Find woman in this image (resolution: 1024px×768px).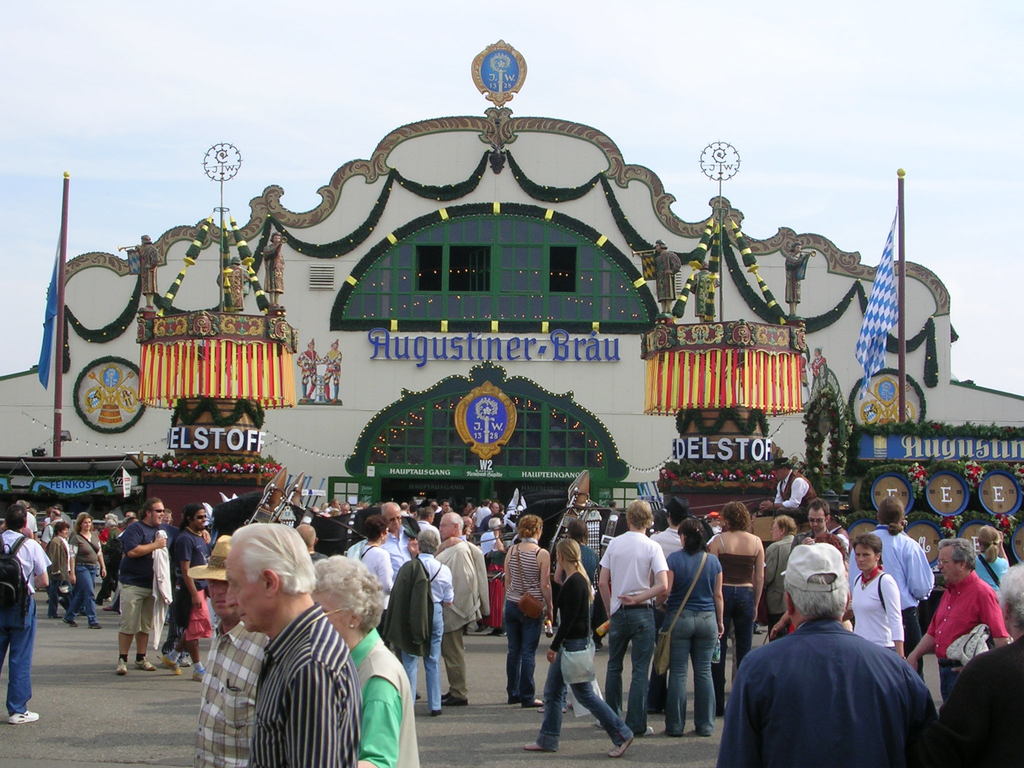
353:515:395:632.
